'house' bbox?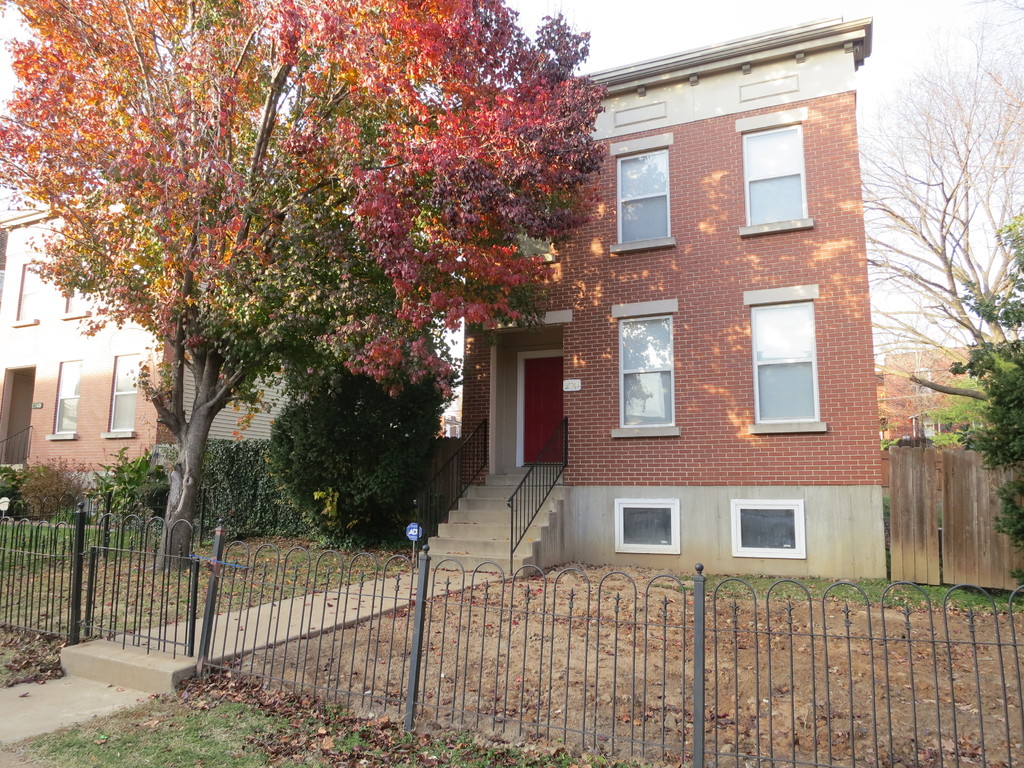
box=[0, 167, 305, 516]
